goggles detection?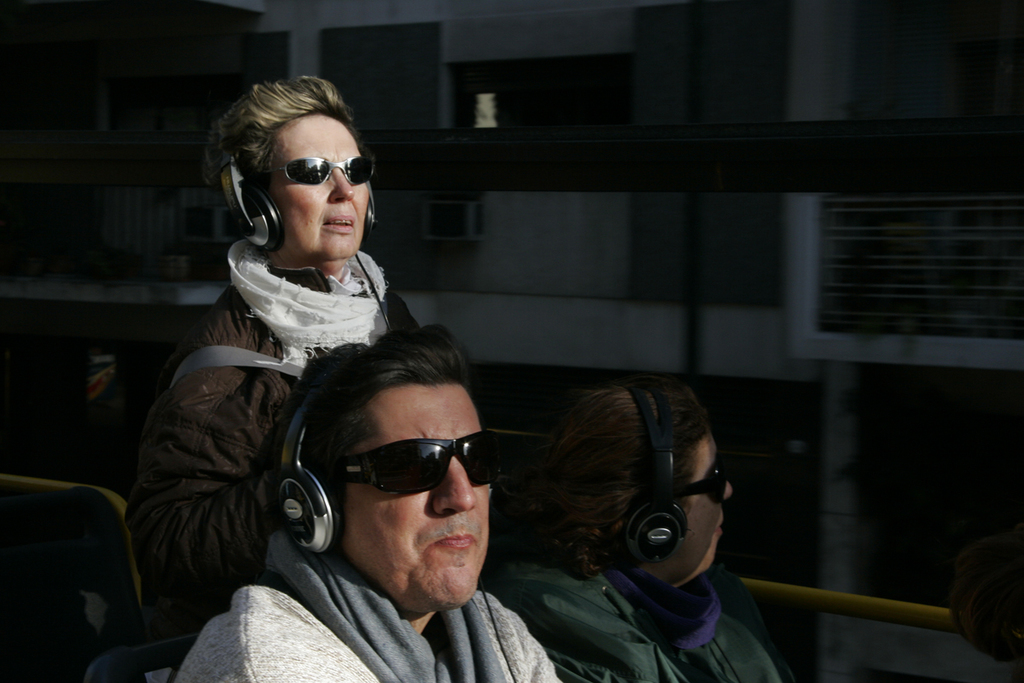
666:446:738:493
